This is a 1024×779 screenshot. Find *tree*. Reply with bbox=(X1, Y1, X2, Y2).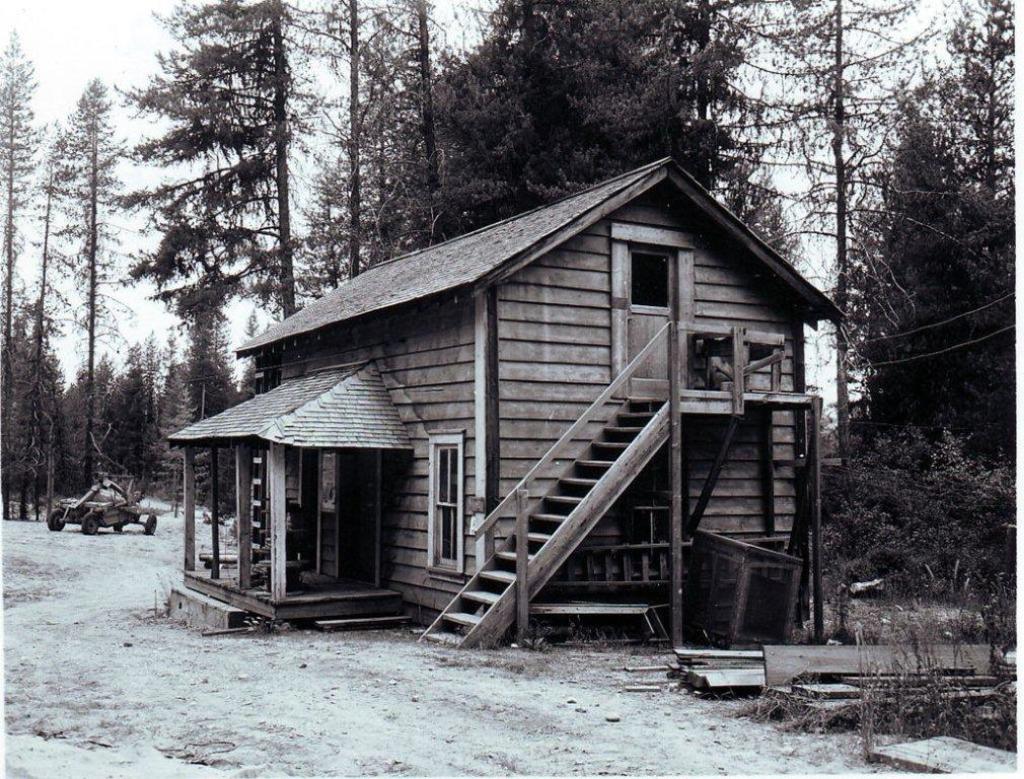
bbox=(0, 21, 40, 528).
